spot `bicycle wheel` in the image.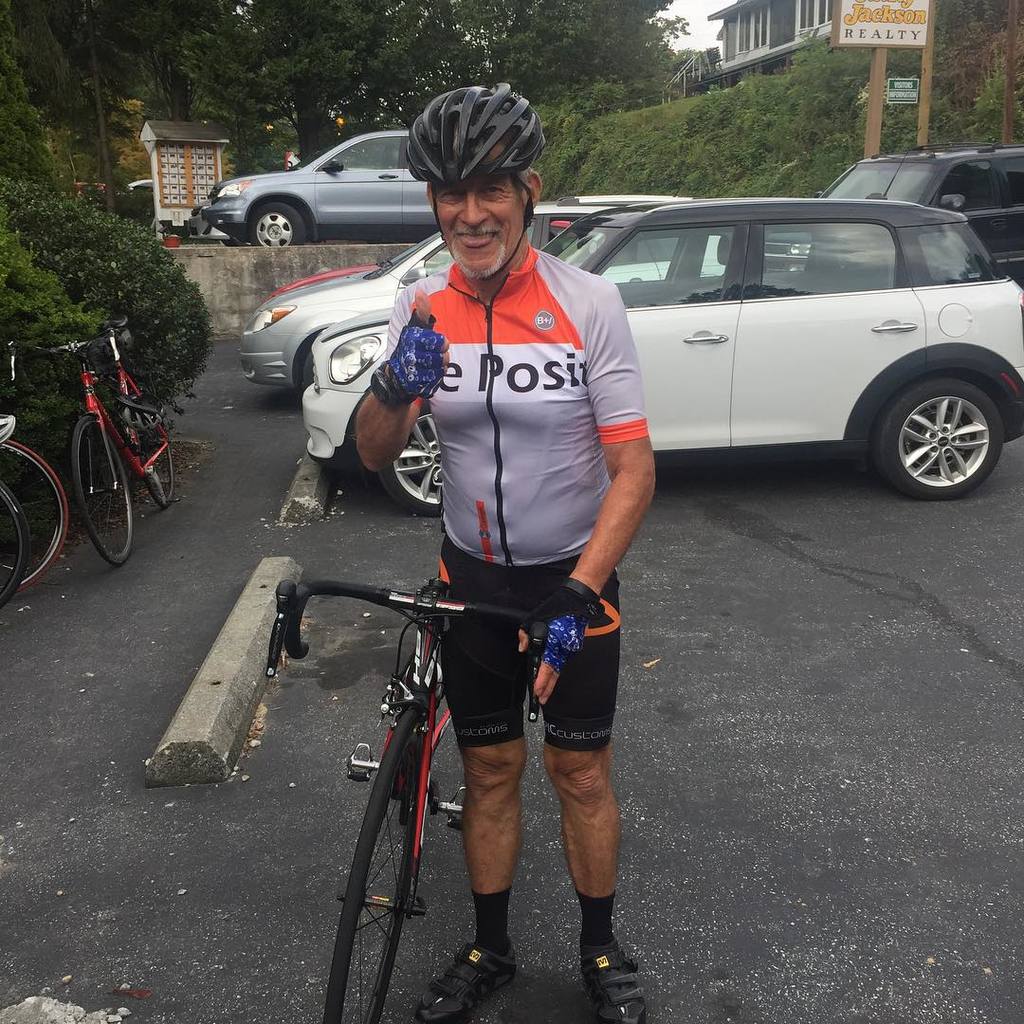
`bicycle wheel` found at 317 707 428 1023.
